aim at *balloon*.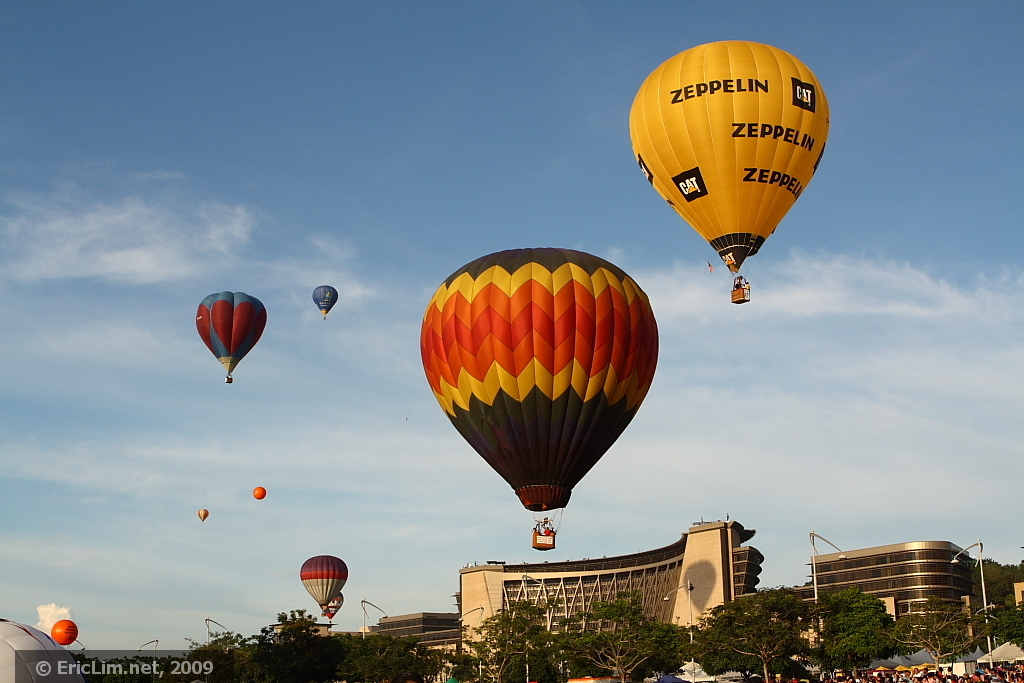
Aimed at (left=313, top=286, right=336, bottom=311).
